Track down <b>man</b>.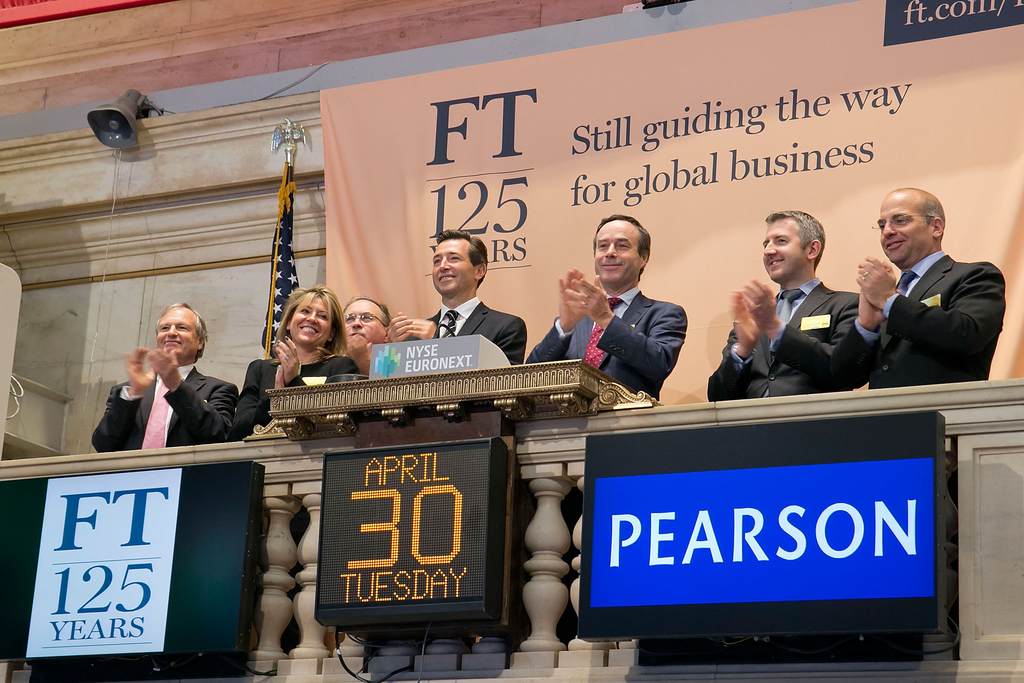
Tracked to <box>524,209,689,404</box>.
